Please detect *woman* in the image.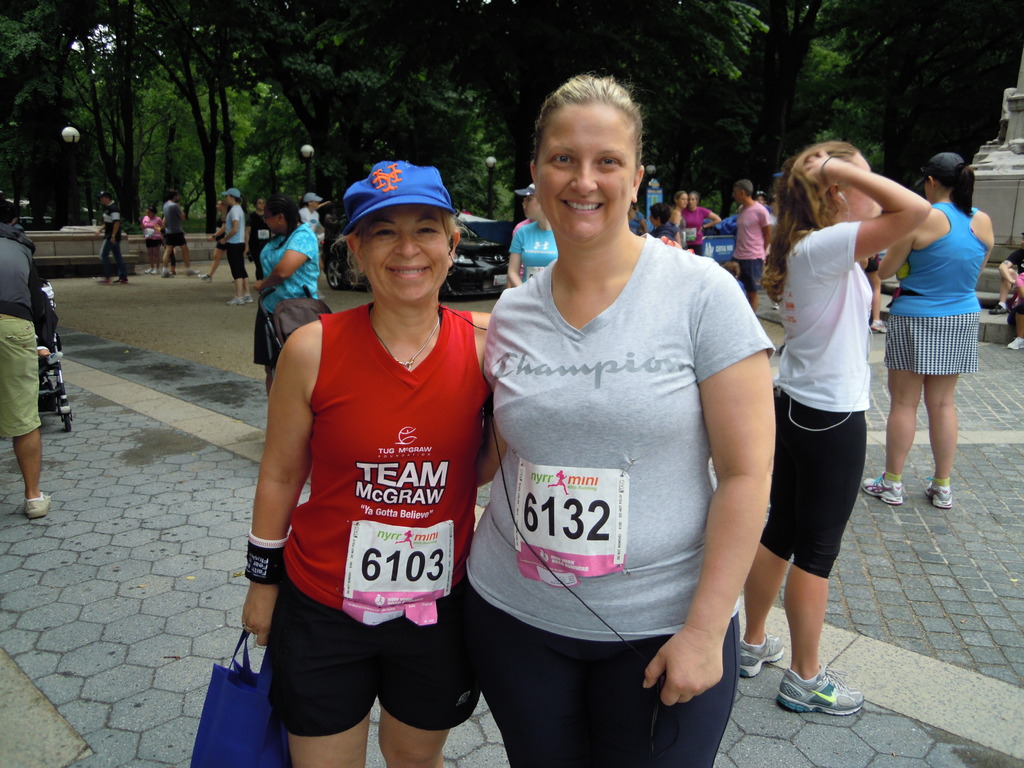
bbox=[245, 198, 275, 296].
